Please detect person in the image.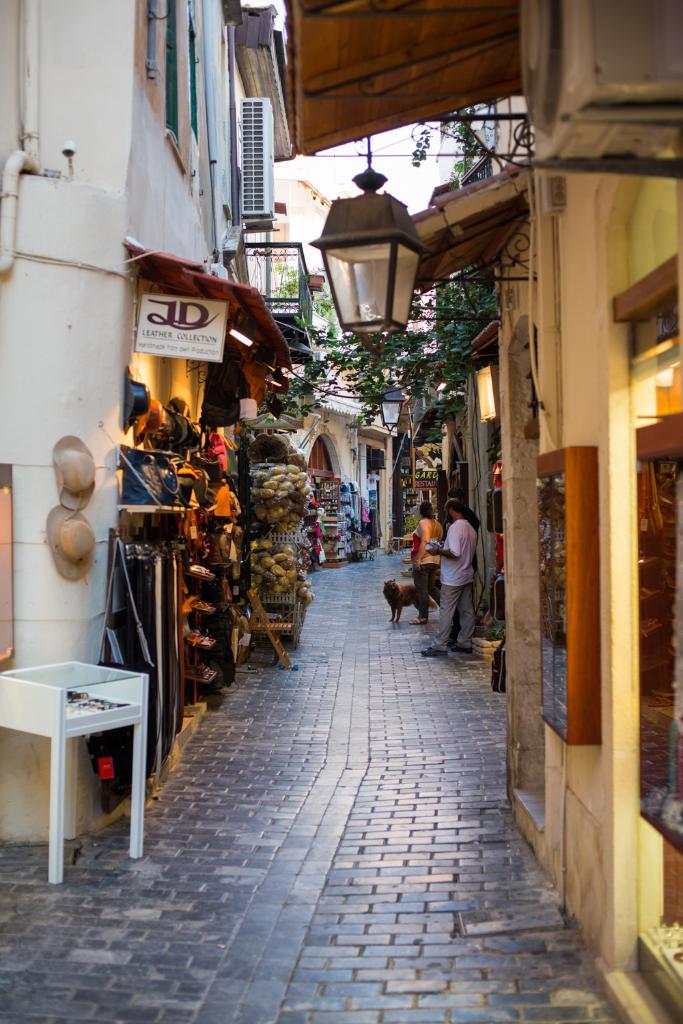
crop(398, 498, 434, 598).
